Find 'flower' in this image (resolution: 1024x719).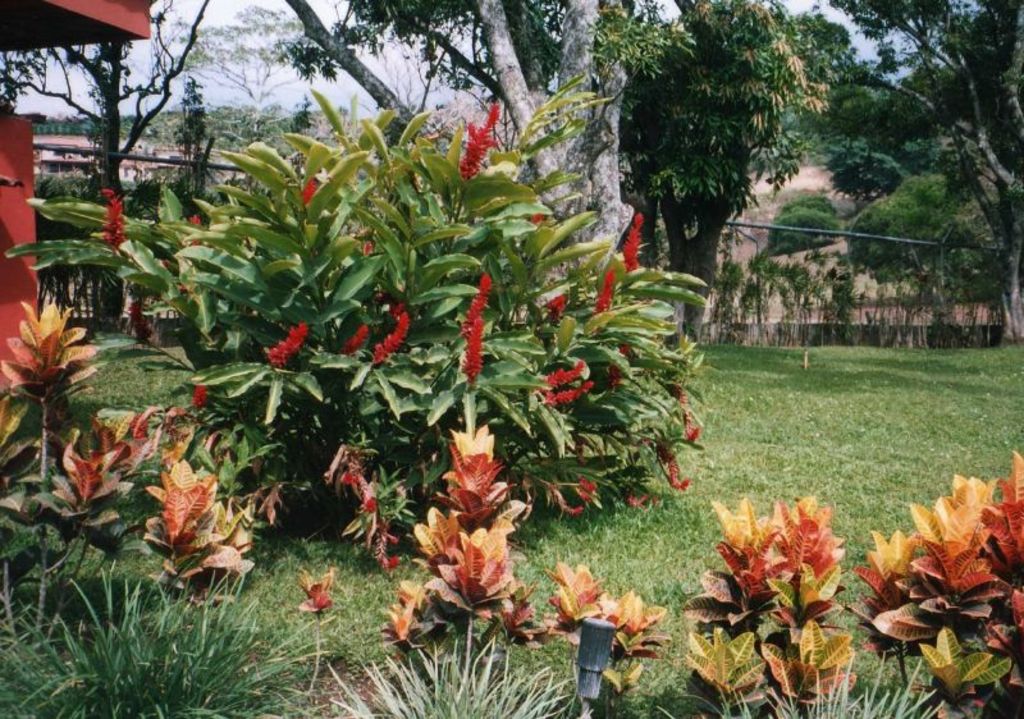
bbox=[626, 211, 646, 271].
